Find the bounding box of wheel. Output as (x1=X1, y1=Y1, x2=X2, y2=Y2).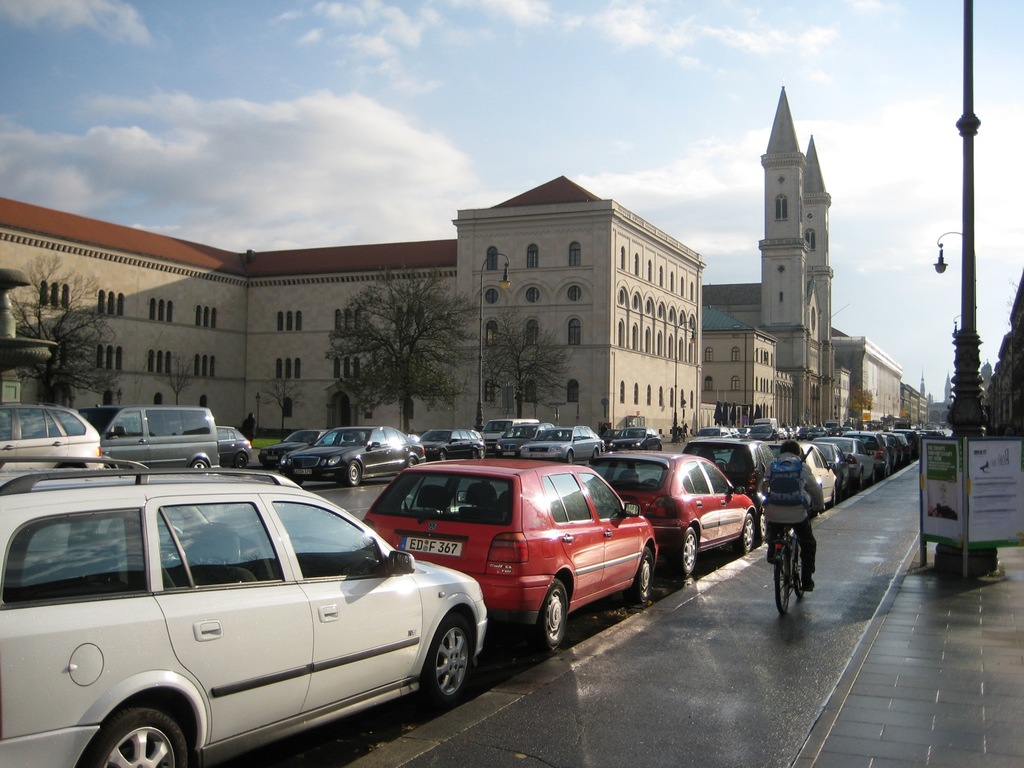
(x1=789, y1=543, x2=805, y2=585).
